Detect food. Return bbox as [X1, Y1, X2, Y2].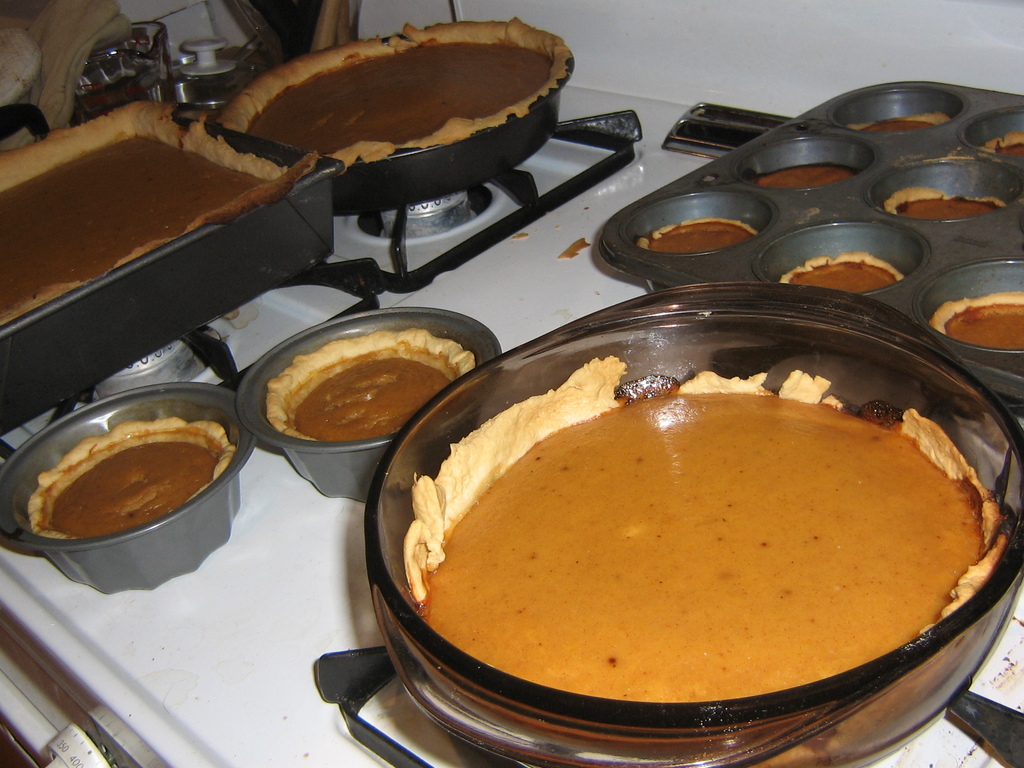
[880, 184, 1003, 227].
